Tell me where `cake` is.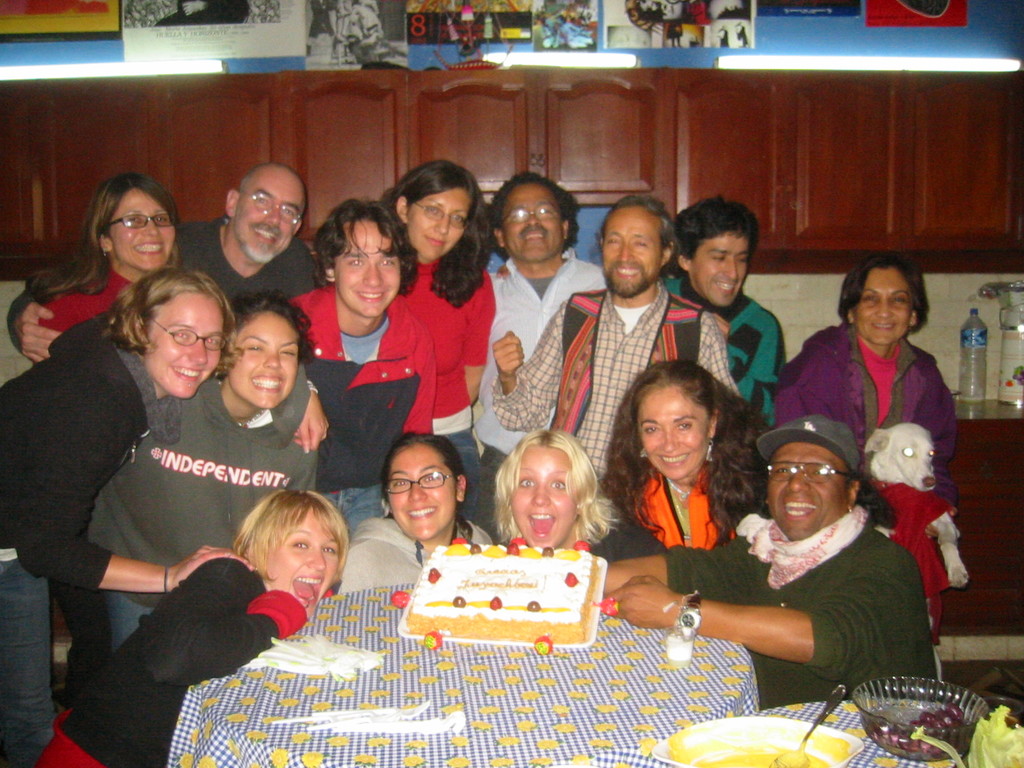
`cake` is at 397:524:611:647.
